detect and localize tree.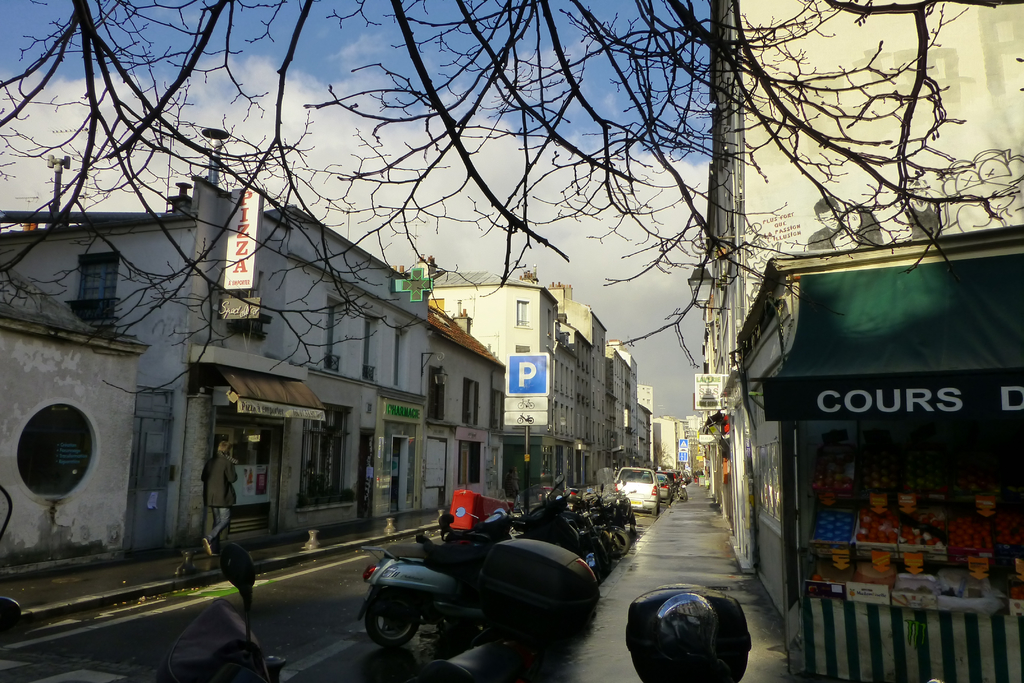
Localized at region(0, 0, 968, 392).
